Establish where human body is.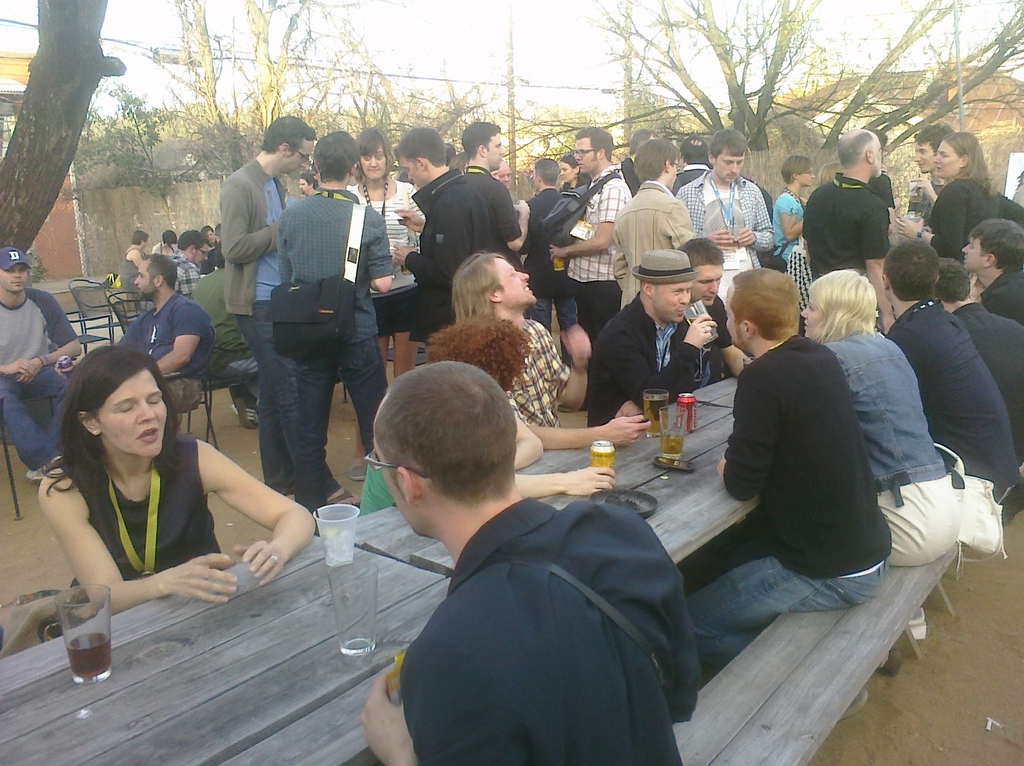
Established at (left=611, top=179, right=699, bottom=295).
